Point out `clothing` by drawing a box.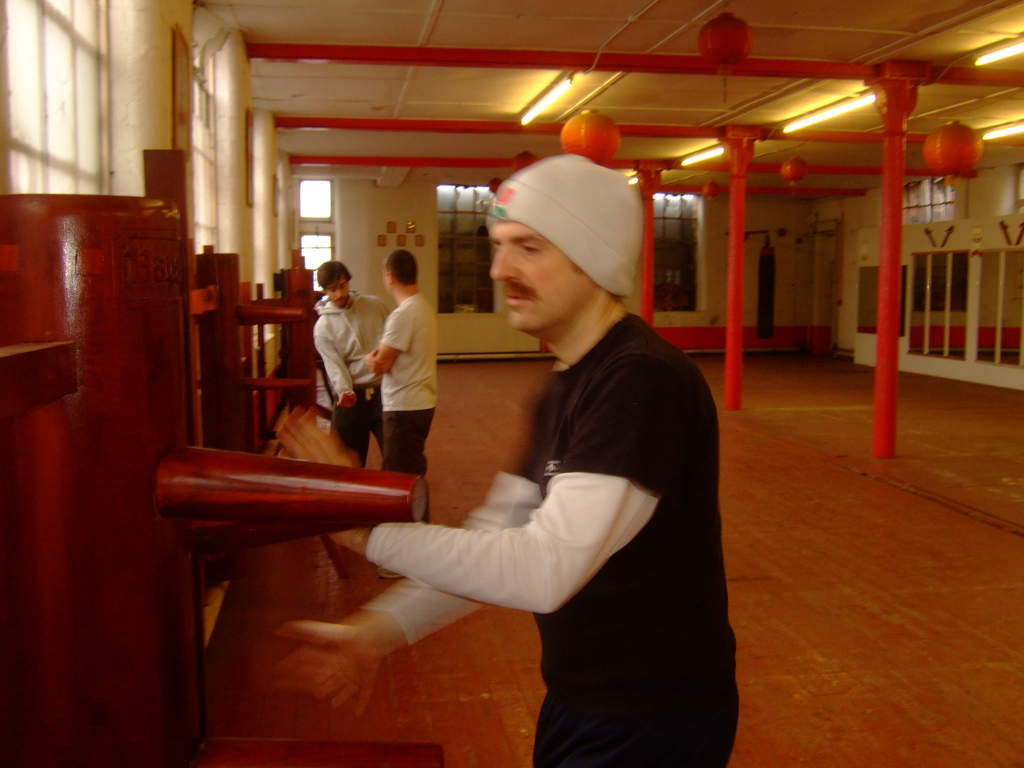
358, 312, 735, 767.
